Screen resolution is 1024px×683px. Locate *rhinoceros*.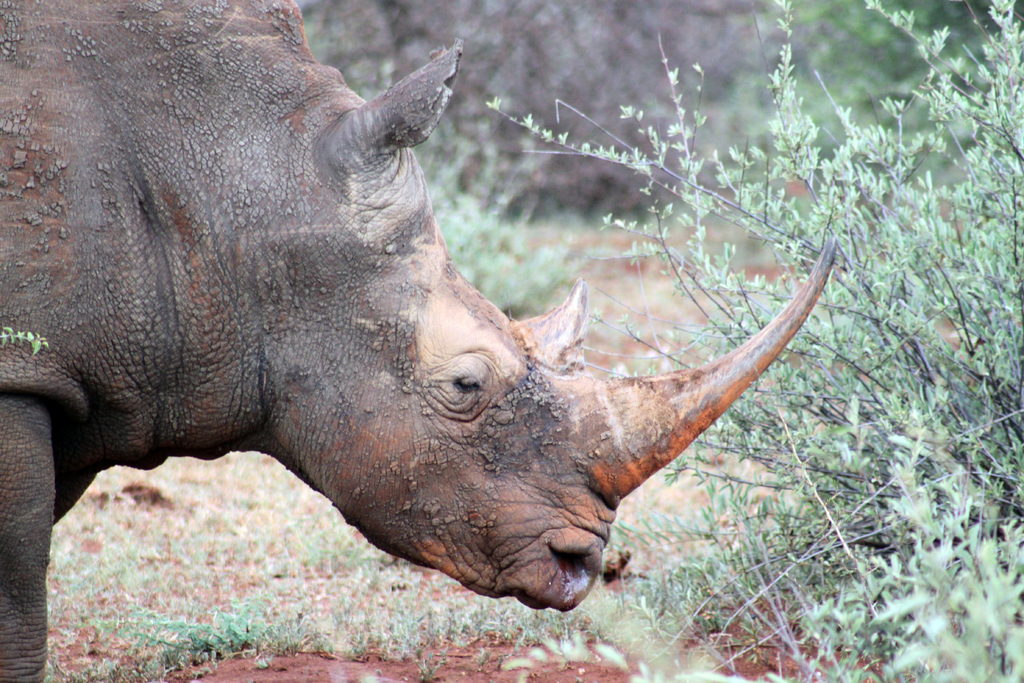
rect(0, 0, 842, 682).
